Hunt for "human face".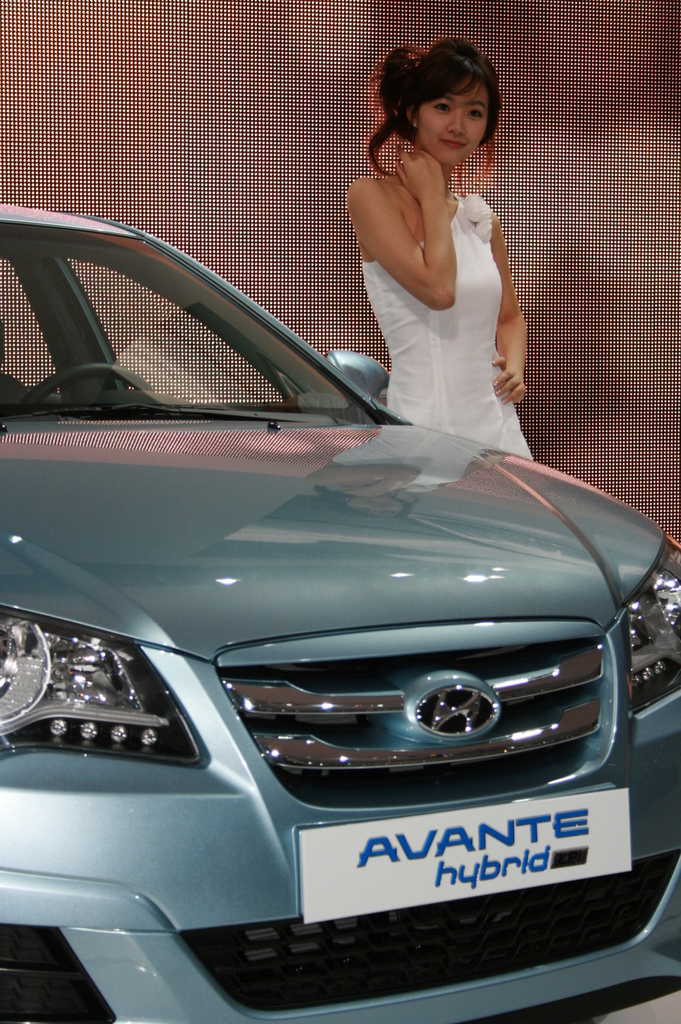
Hunted down at <bbox>415, 66, 488, 167</bbox>.
